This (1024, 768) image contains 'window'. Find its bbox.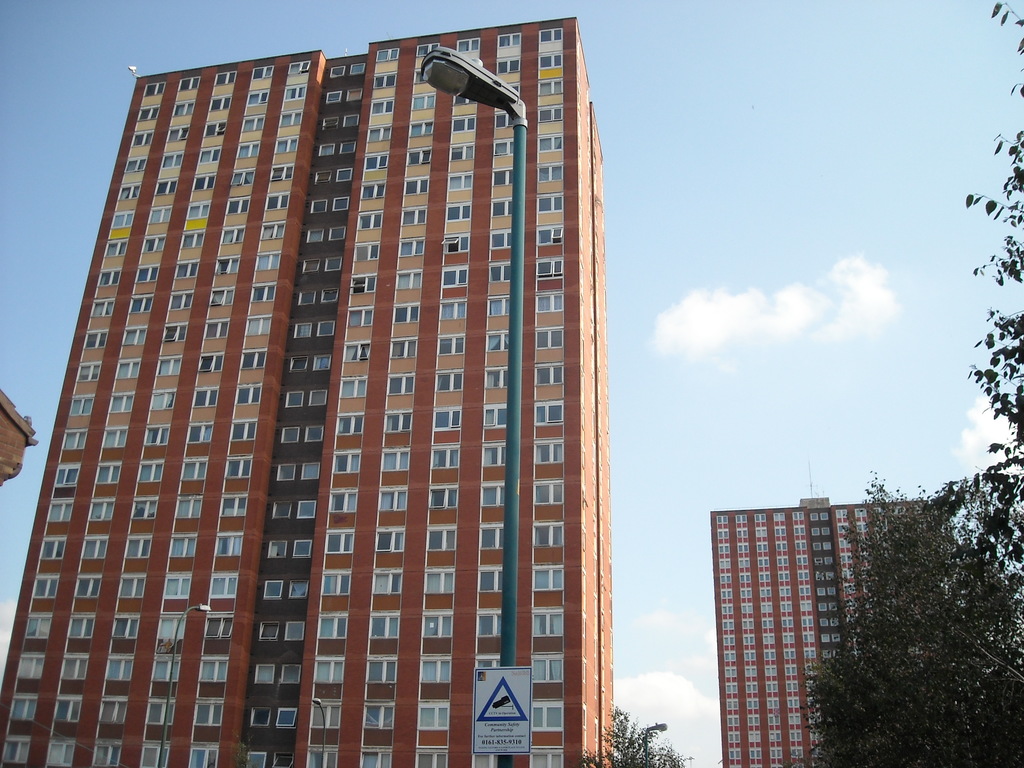
x1=335, y1=451, x2=360, y2=478.
